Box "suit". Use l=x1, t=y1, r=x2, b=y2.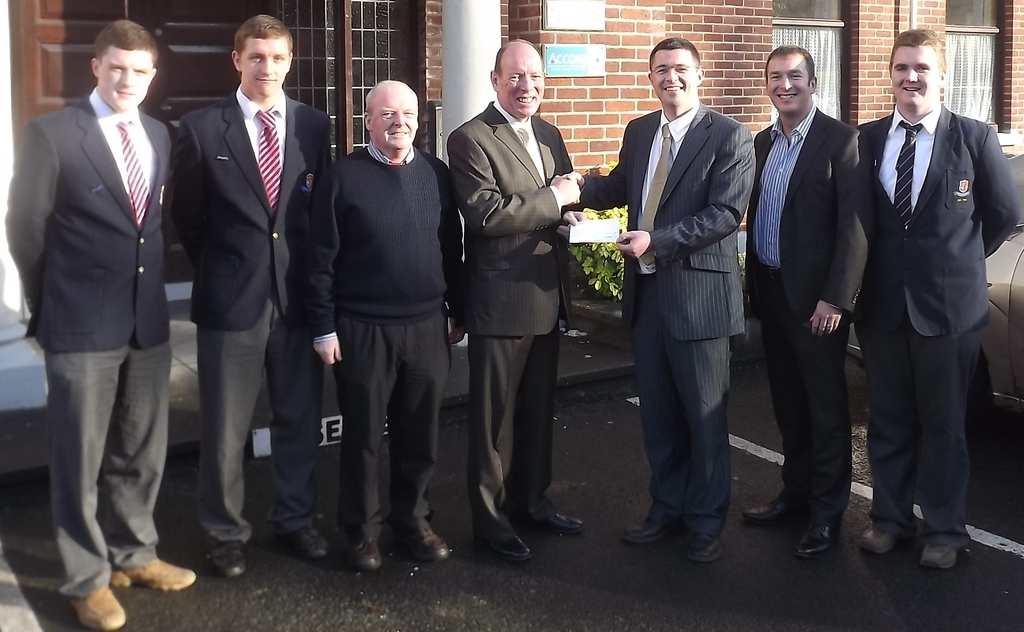
l=165, t=85, r=330, b=544.
